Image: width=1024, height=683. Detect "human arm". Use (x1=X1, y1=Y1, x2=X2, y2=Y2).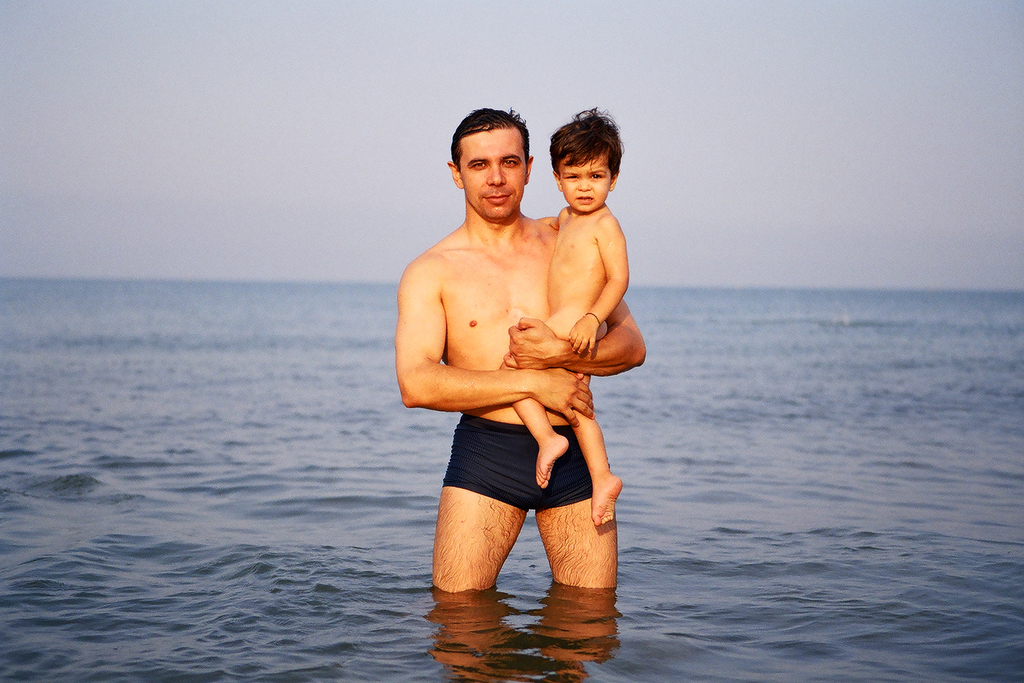
(x1=534, y1=208, x2=564, y2=228).
